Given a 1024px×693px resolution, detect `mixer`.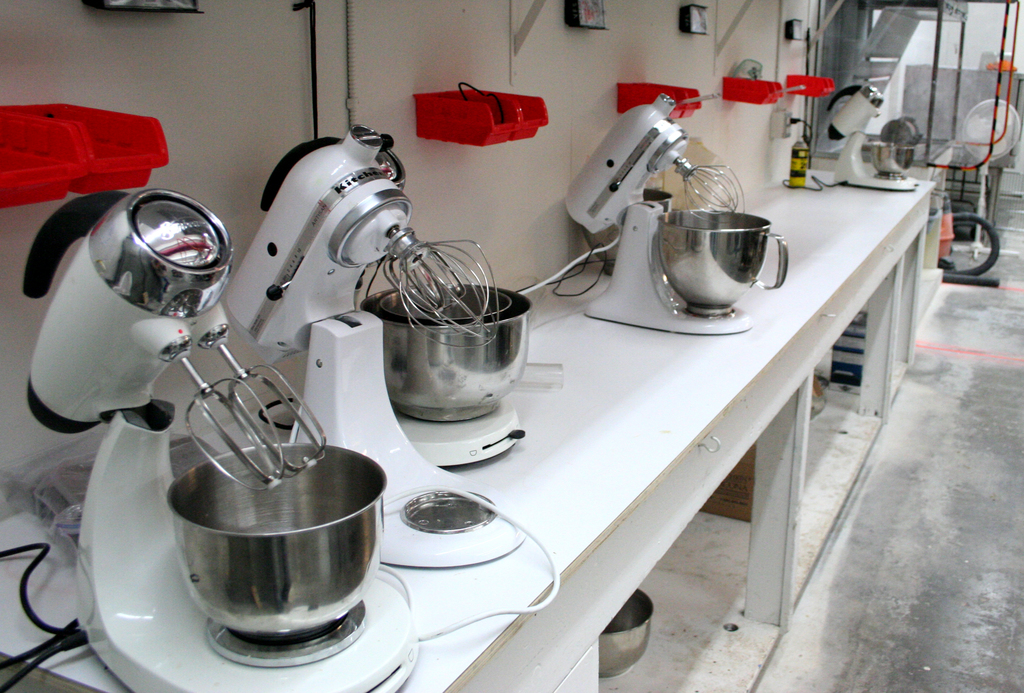
566,86,792,335.
